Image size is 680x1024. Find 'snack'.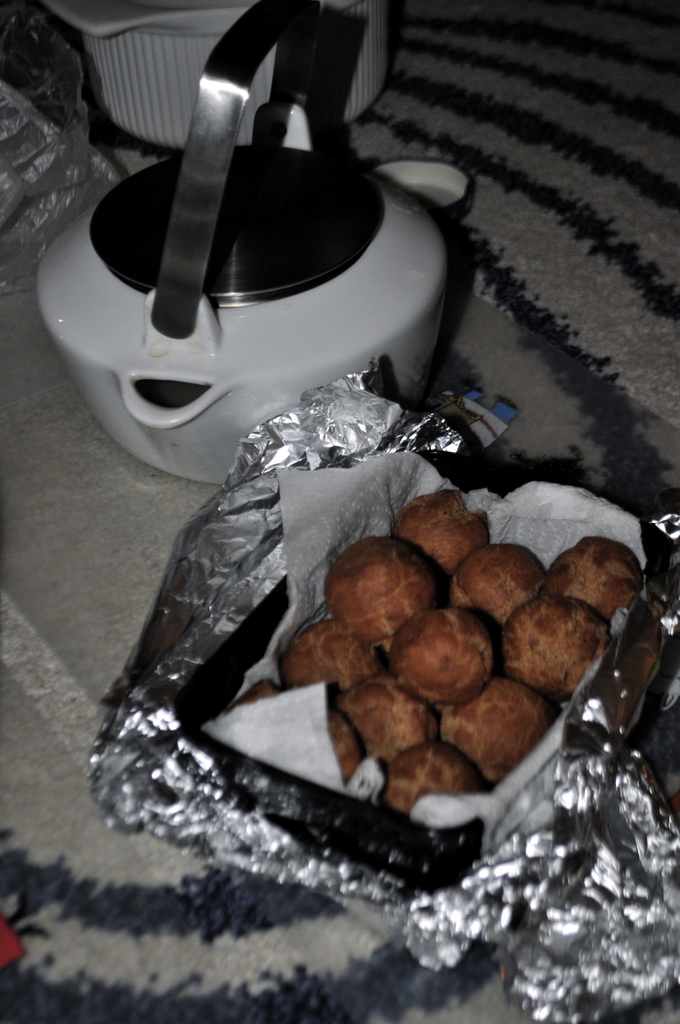
region(487, 590, 618, 707).
